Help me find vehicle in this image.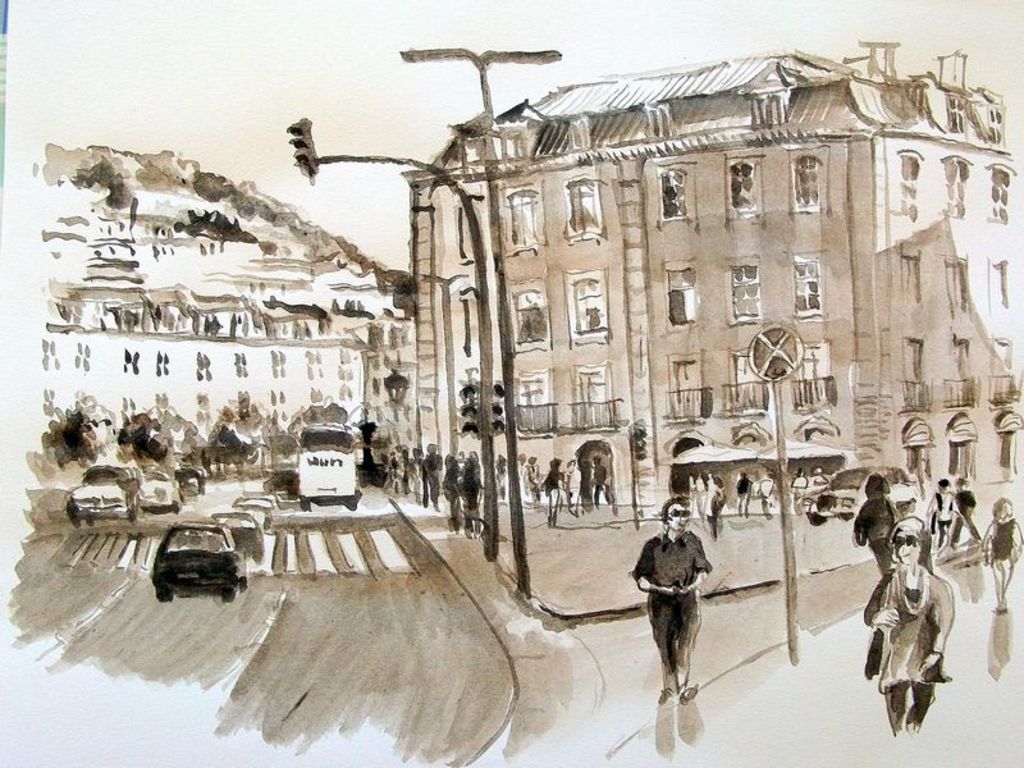
Found it: 61/461/138/524.
